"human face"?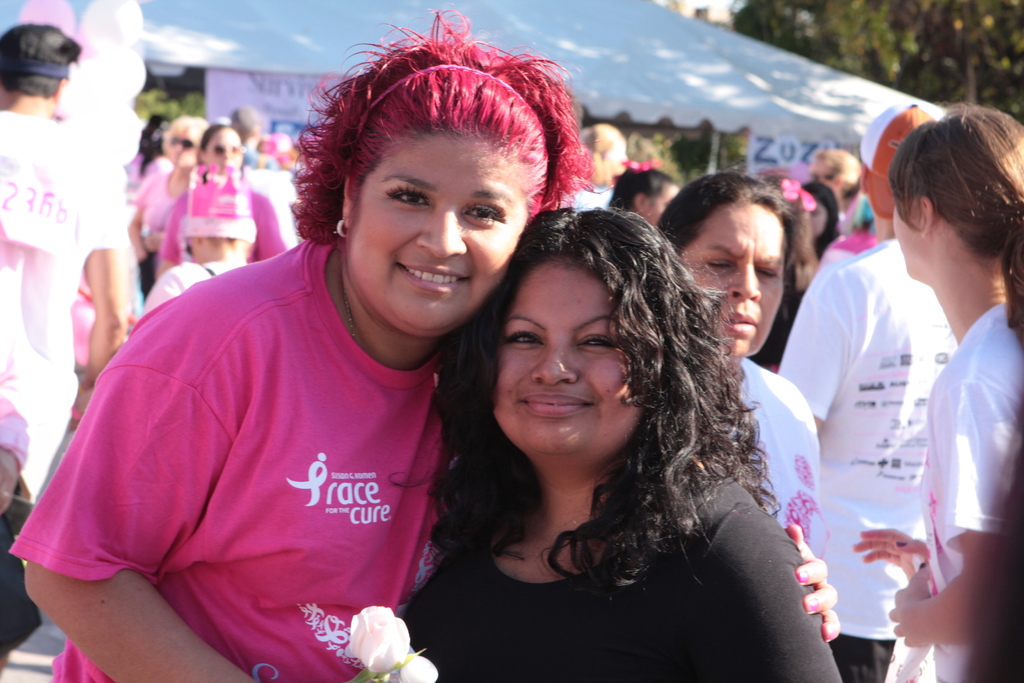
[x1=344, y1=123, x2=529, y2=337]
